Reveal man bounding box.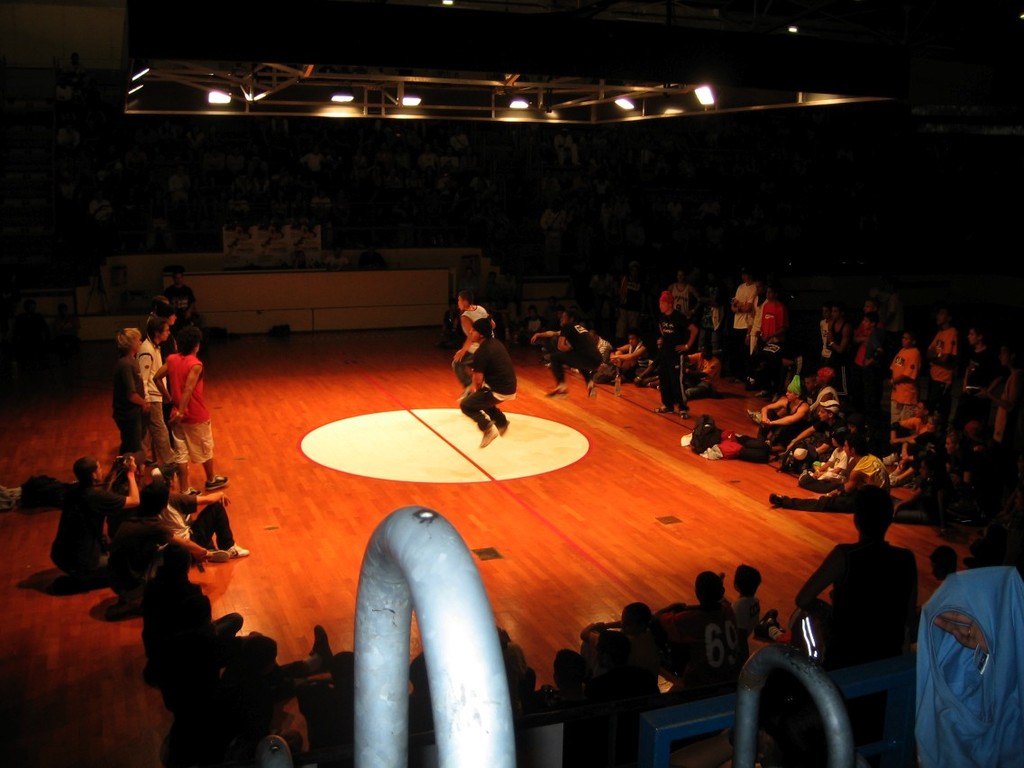
Revealed: crop(924, 313, 959, 426).
